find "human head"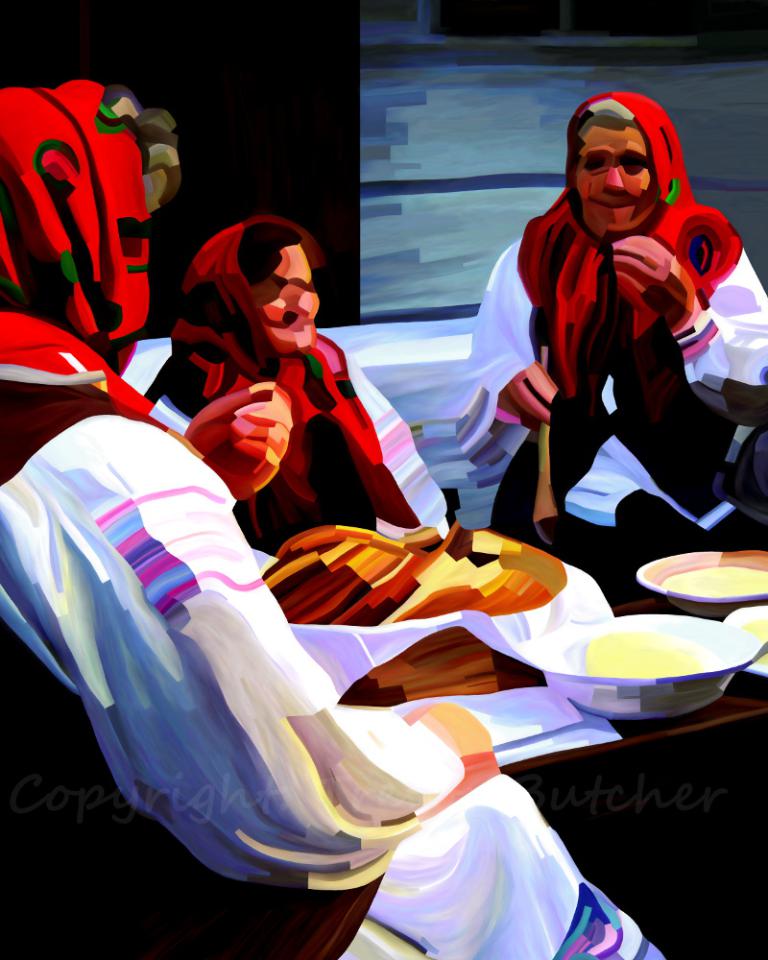
left=0, top=80, right=180, bottom=333
